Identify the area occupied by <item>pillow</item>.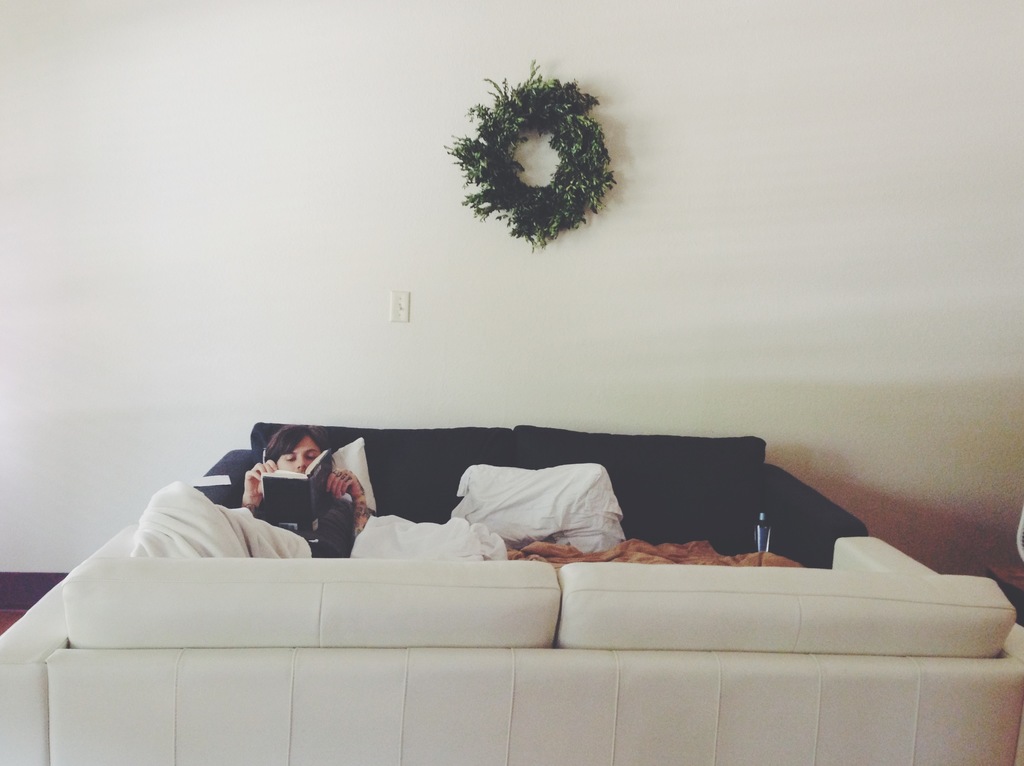
Area: (462,468,634,548).
